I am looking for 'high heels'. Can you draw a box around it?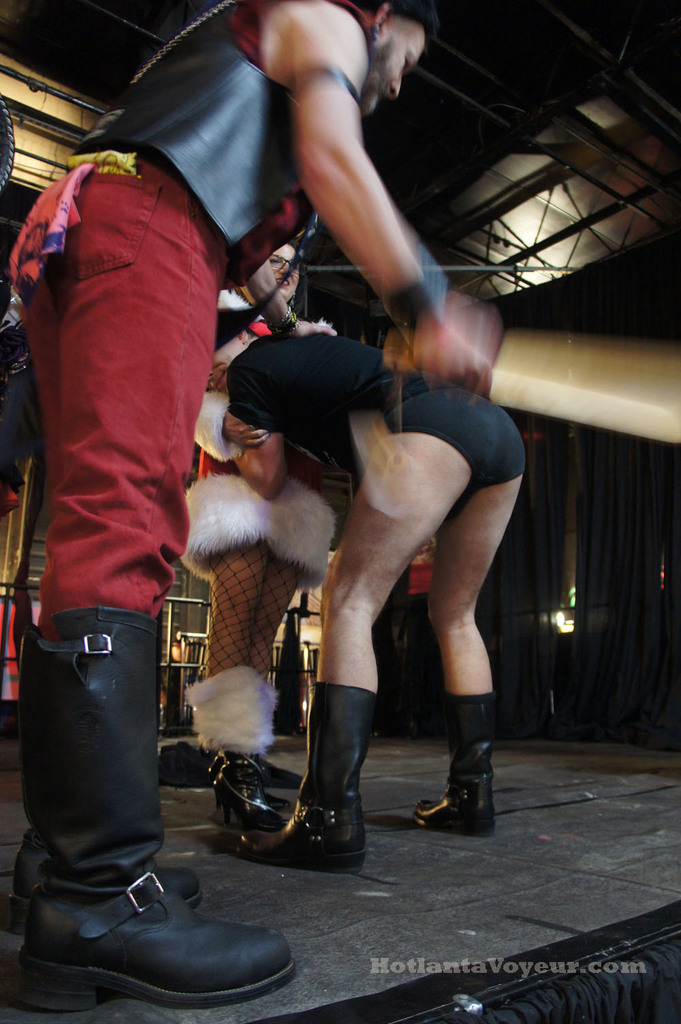
Sure, the bounding box is select_region(215, 749, 282, 832).
